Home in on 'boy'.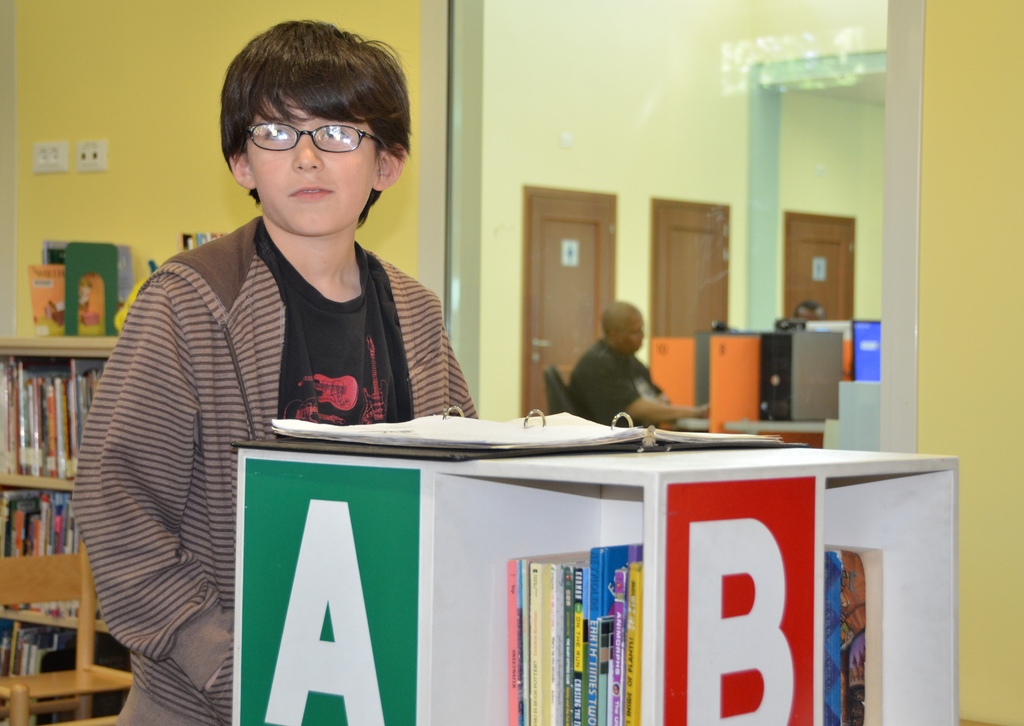
Homed in at <bbox>67, 20, 481, 725</bbox>.
